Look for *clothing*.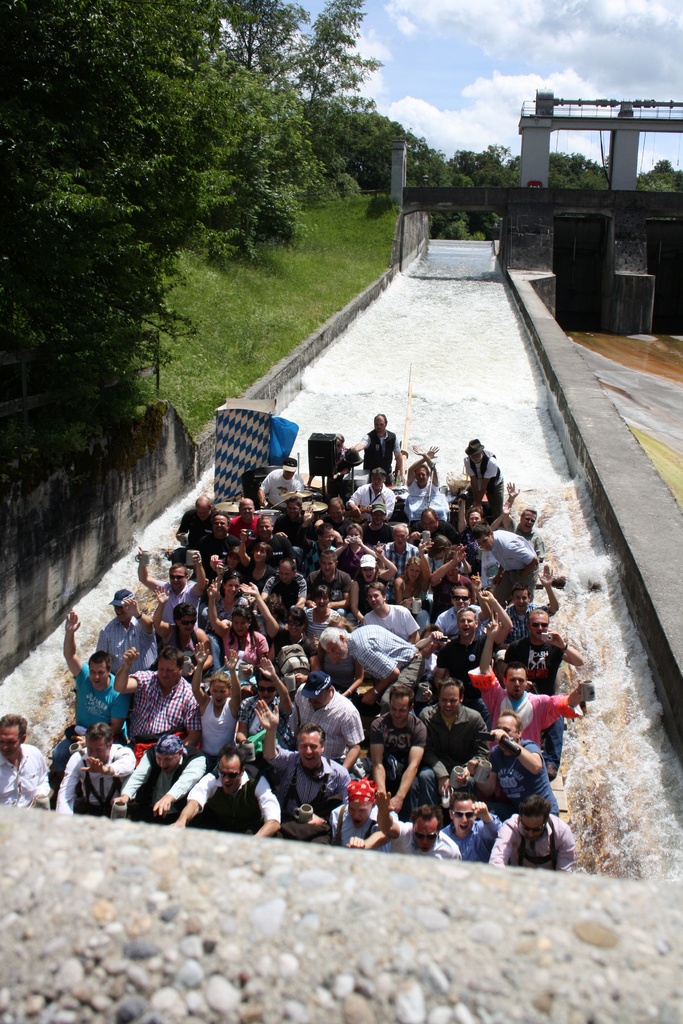
Found: region(184, 765, 280, 831).
